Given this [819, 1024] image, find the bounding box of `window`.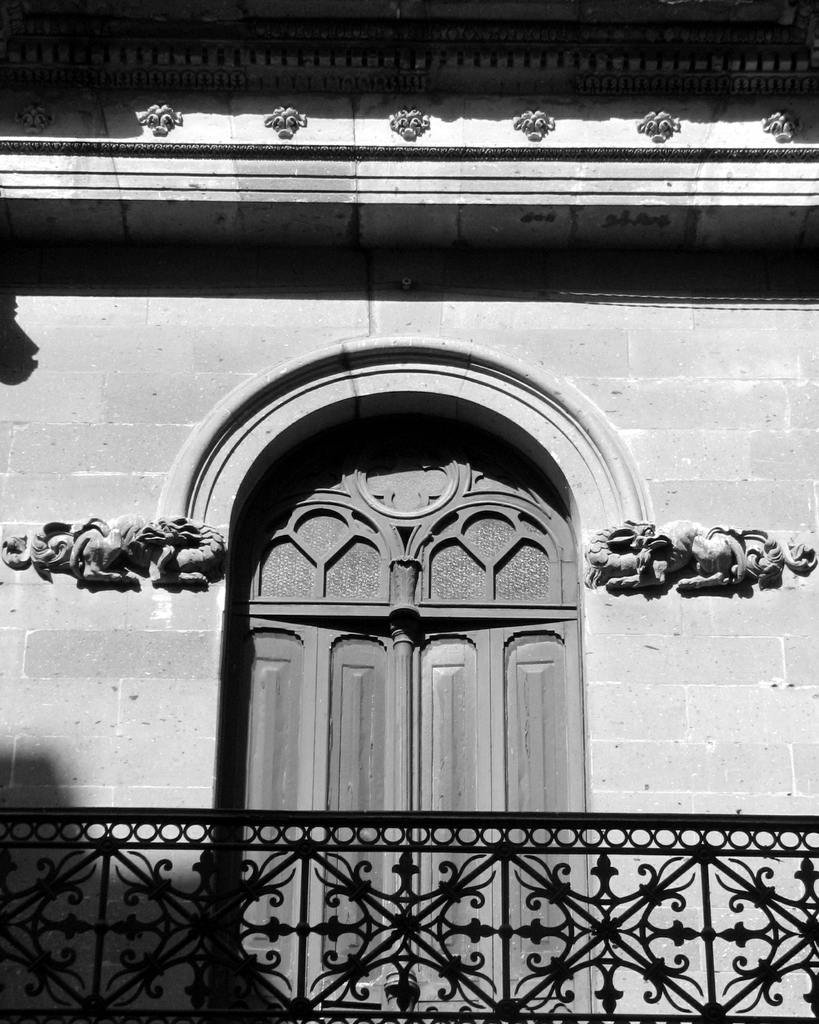
(213,425,597,810).
